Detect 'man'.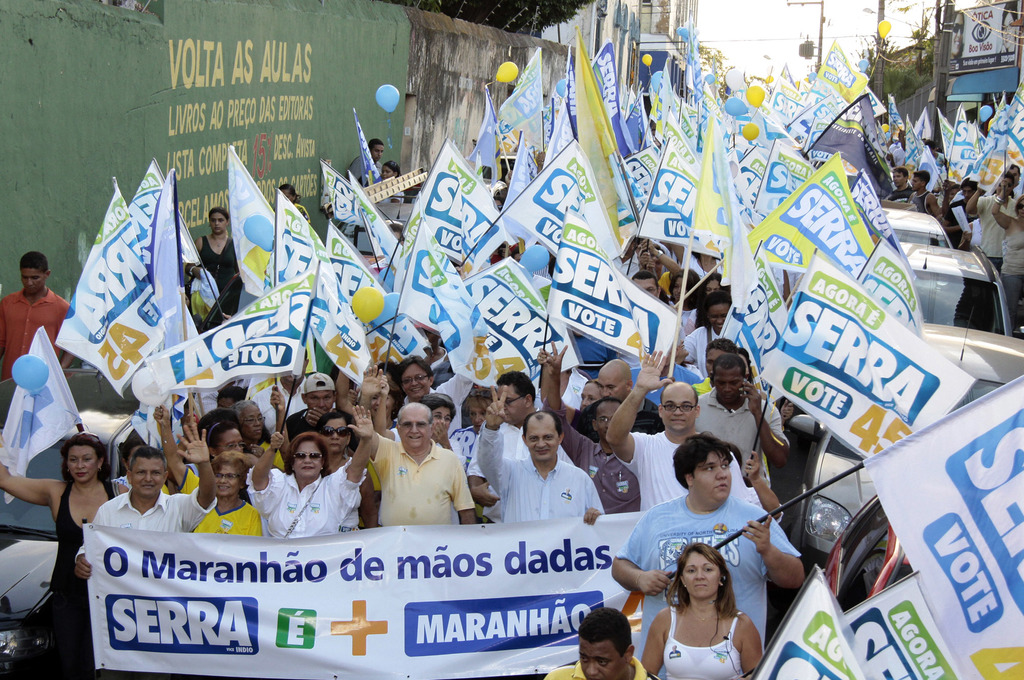
Detected at [603, 346, 753, 508].
